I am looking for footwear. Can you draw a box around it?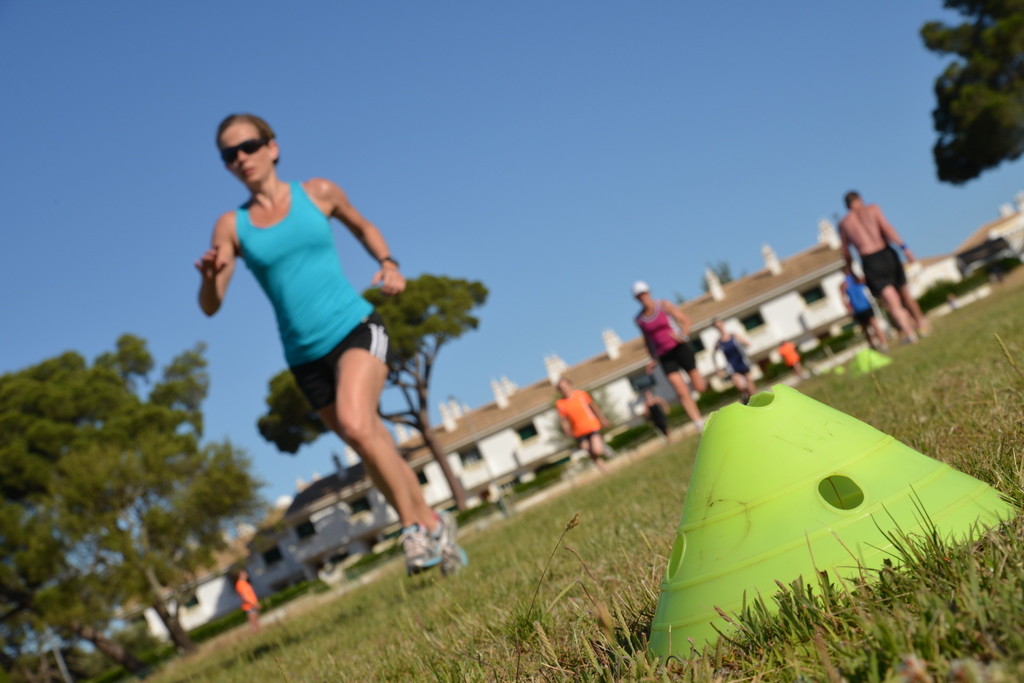
Sure, the bounding box is rect(436, 506, 466, 580).
